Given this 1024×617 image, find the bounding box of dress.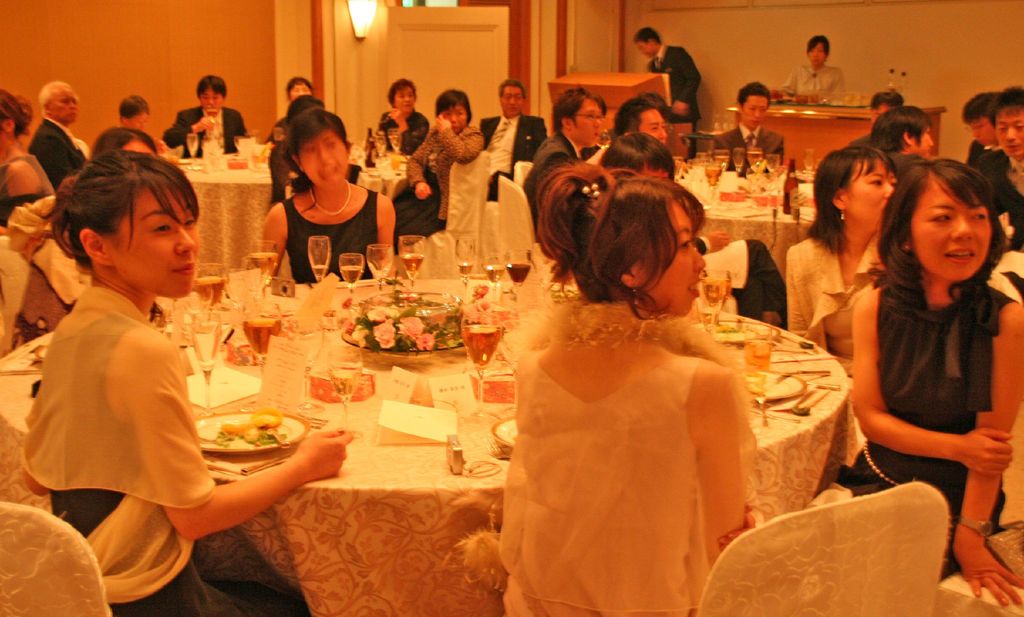
select_region(499, 350, 723, 616).
